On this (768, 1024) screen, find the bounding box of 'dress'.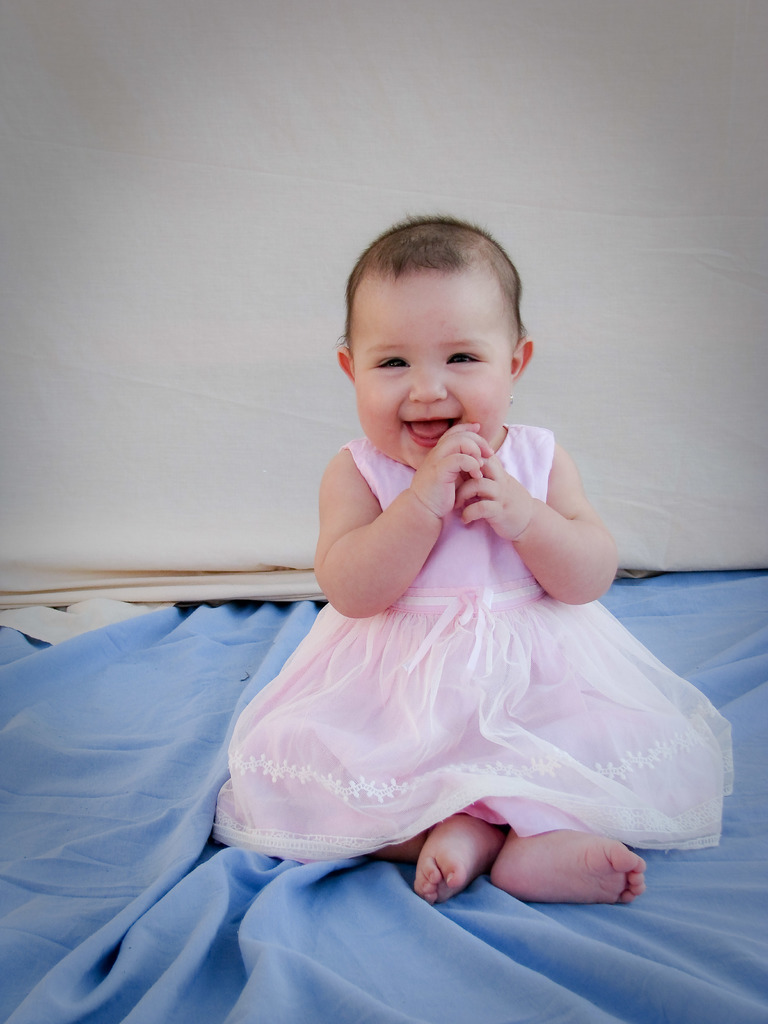
Bounding box: x1=217 y1=424 x2=731 y2=851.
